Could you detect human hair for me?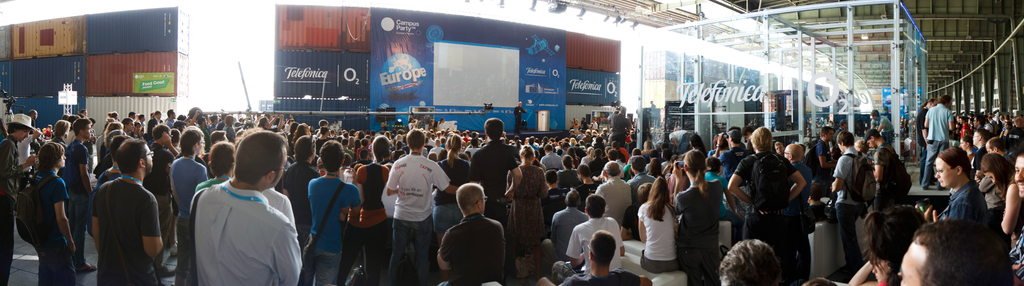
Detection result: select_region(920, 96, 935, 112).
